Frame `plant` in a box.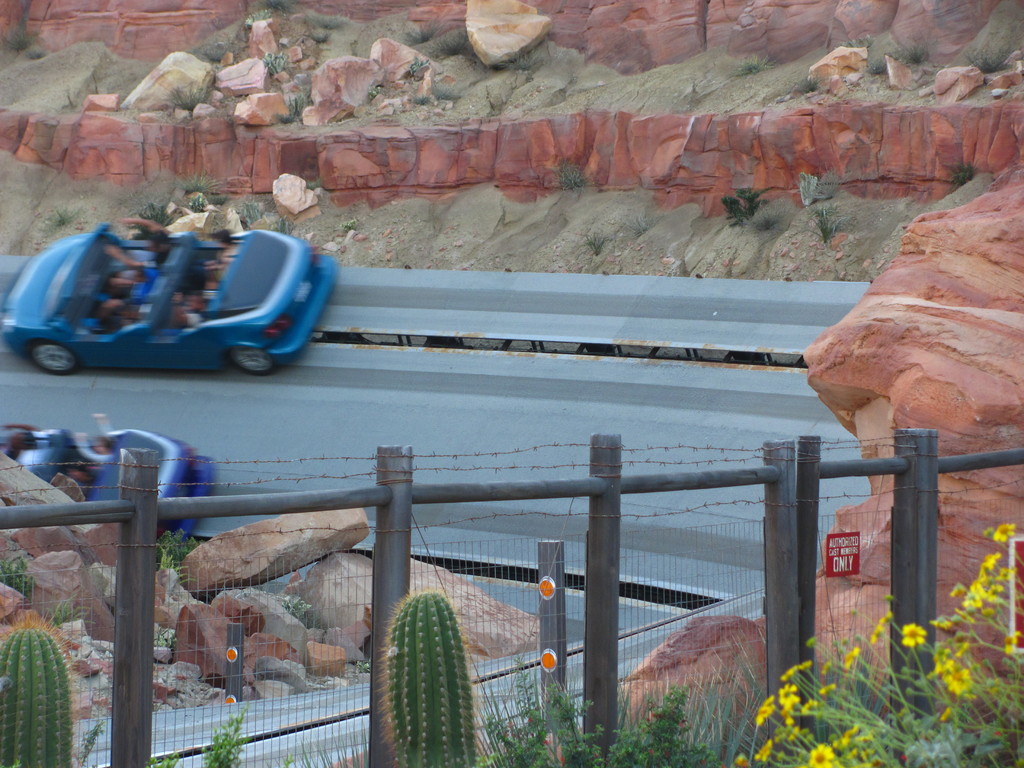
[147, 519, 204, 572].
